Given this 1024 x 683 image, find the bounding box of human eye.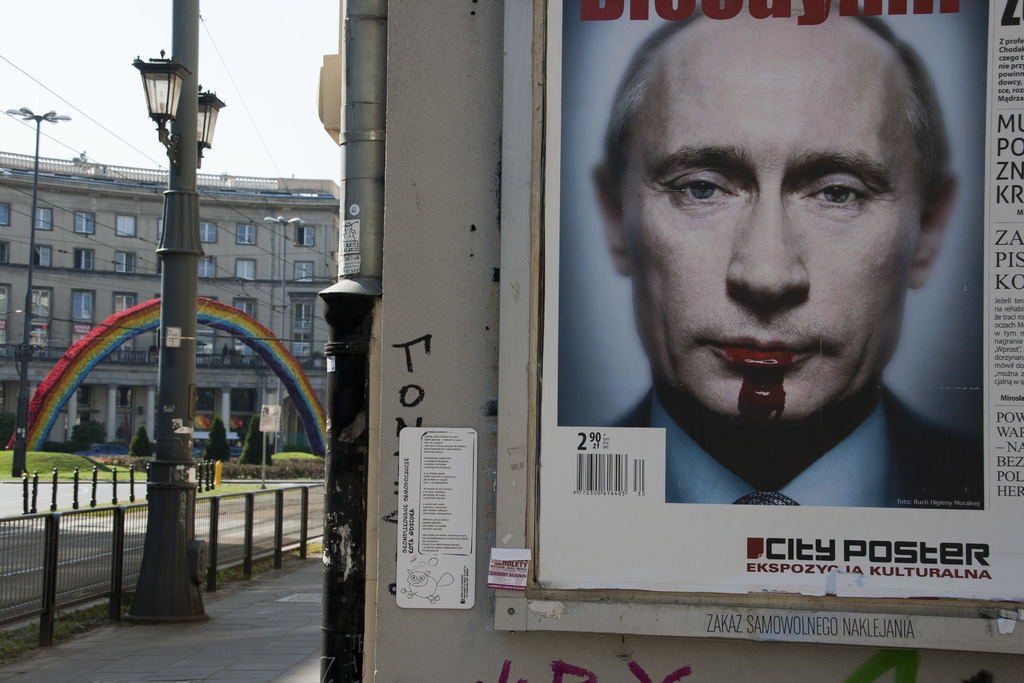
661, 168, 733, 210.
